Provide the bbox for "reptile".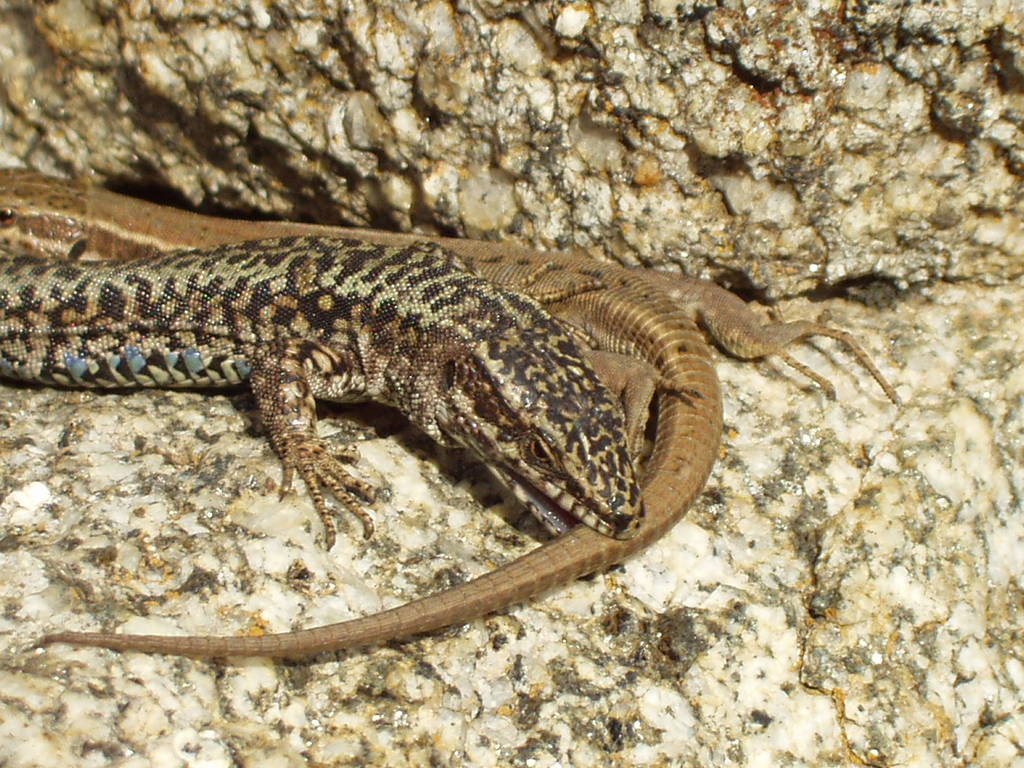
(0, 166, 907, 659).
